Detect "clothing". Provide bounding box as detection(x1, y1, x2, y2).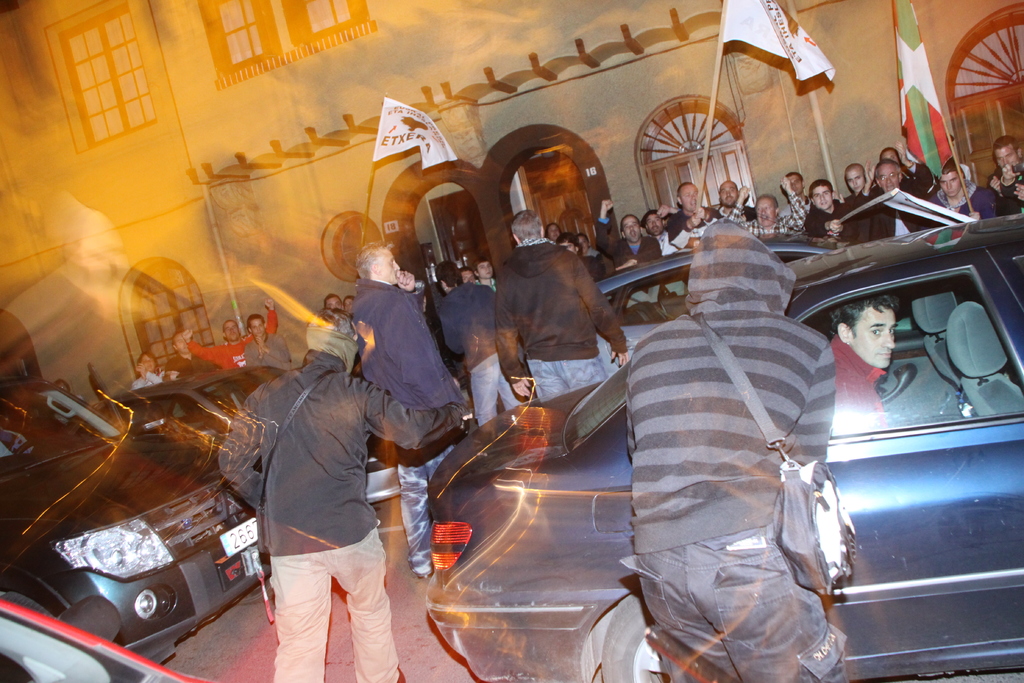
detection(697, 204, 756, 232).
